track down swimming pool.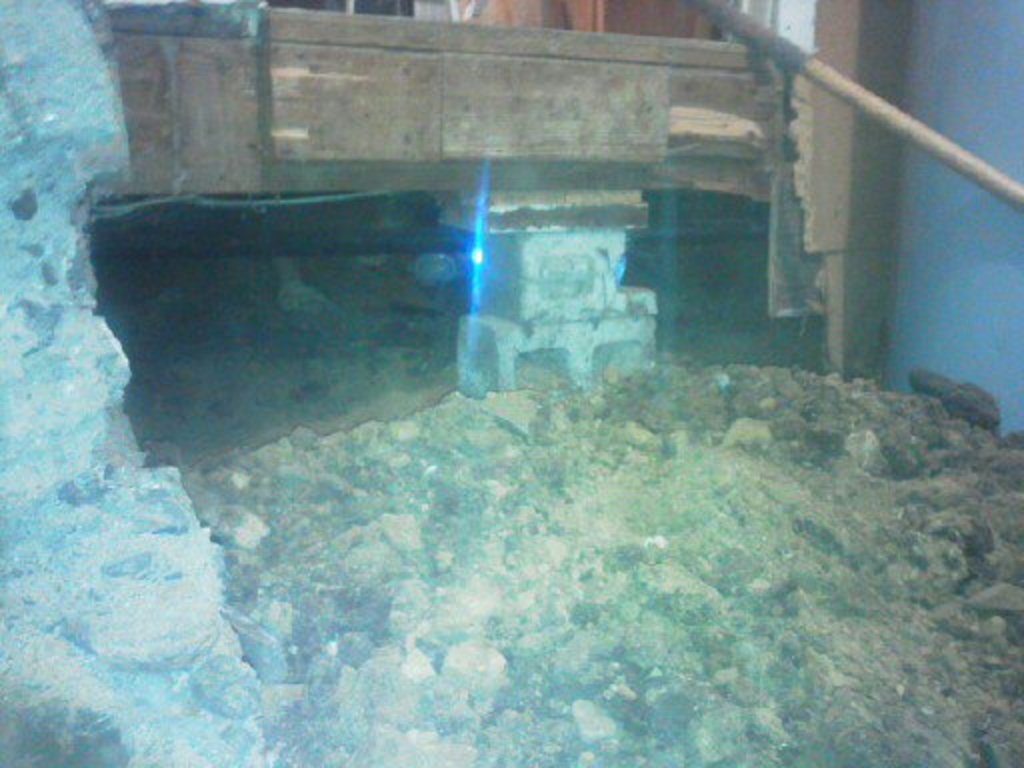
Tracked to [0,38,1020,698].
